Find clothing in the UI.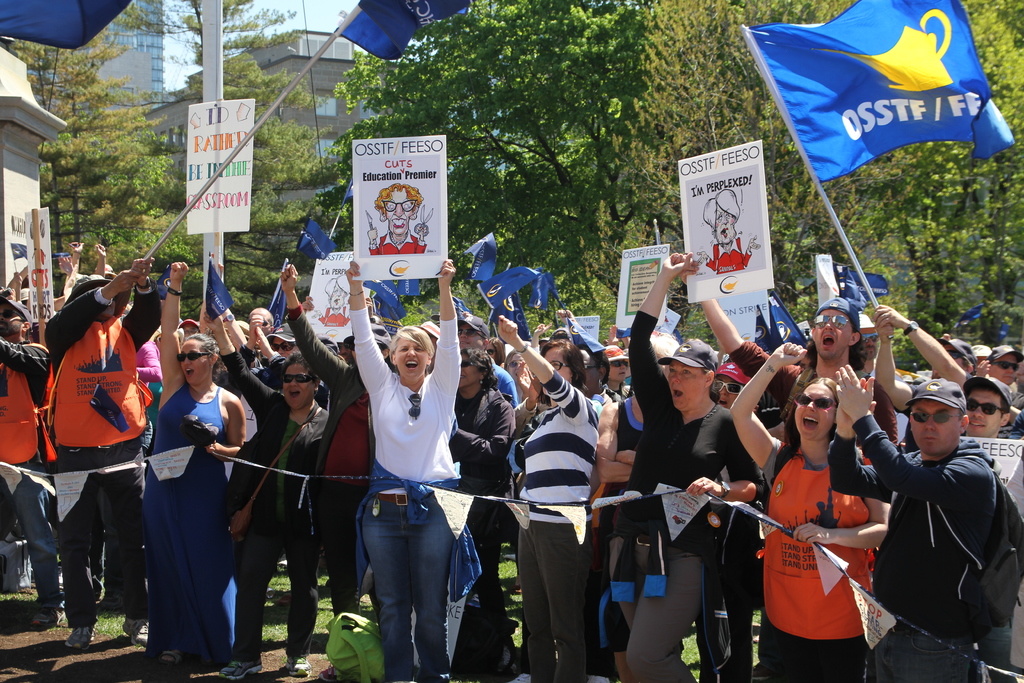
UI element at <box>132,361,235,657</box>.
